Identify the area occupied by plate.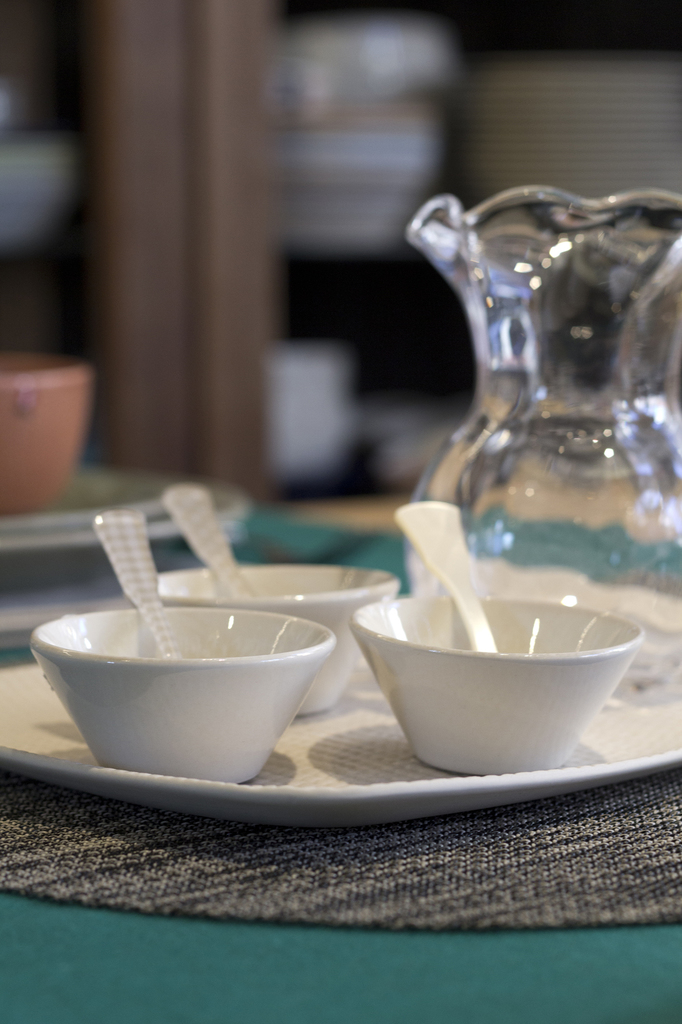
Area: bbox=[0, 472, 255, 550].
